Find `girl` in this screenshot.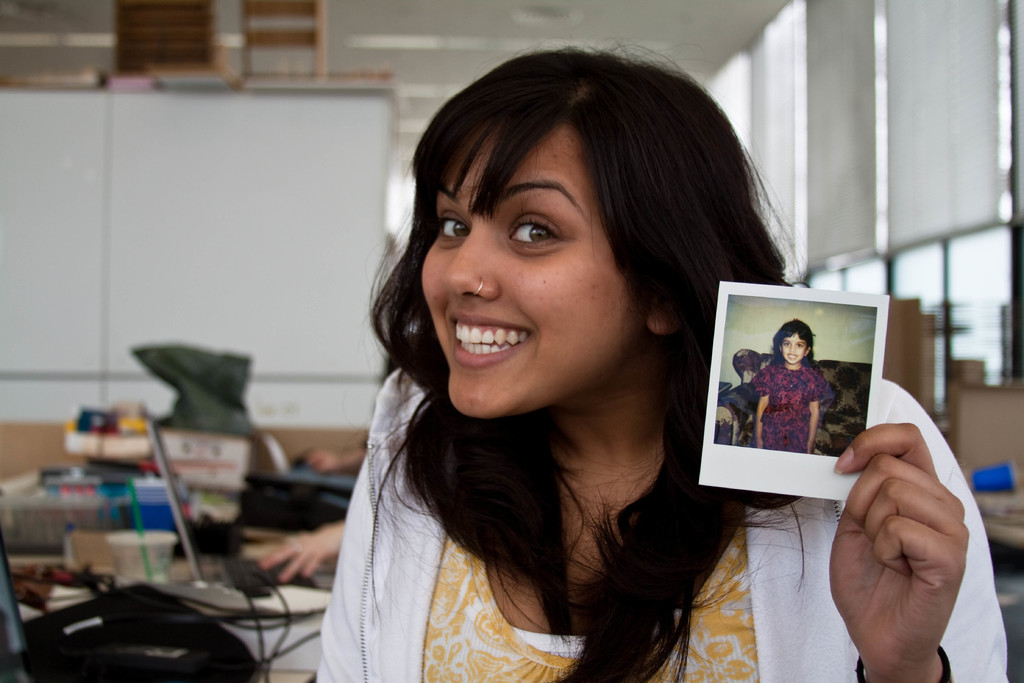
The bounding box for `girl` is crop(317, 44, 1012, 682).
